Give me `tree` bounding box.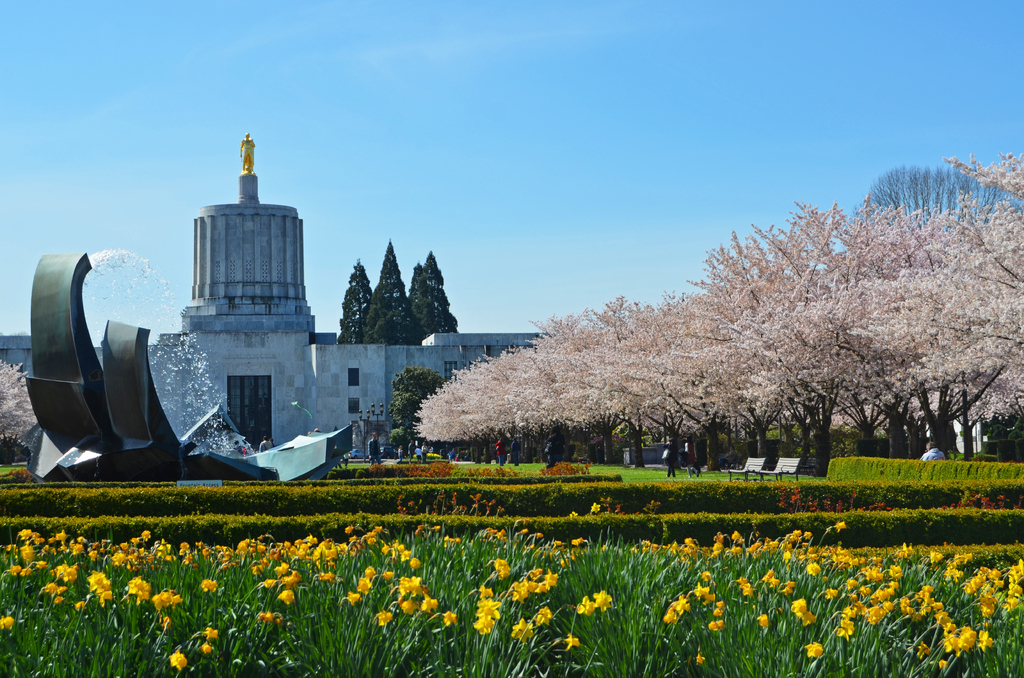
{"left": 406, "top": 261, "right": 440, "bottom": 343}.
